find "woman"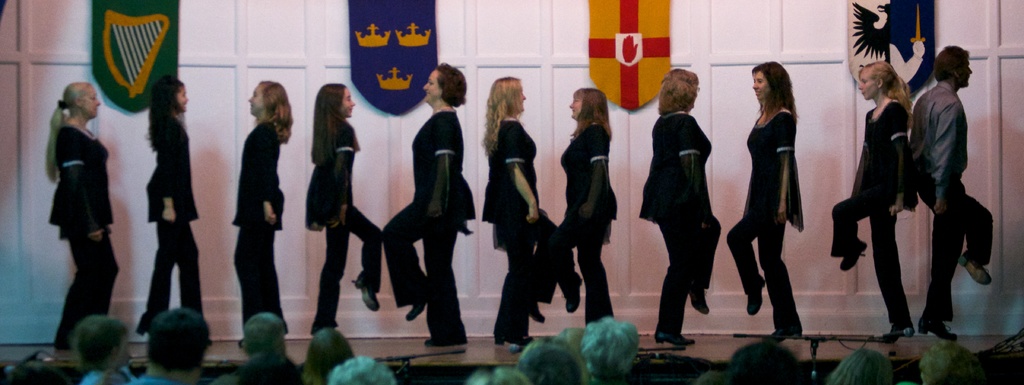
(564, 88, 618, 322)
